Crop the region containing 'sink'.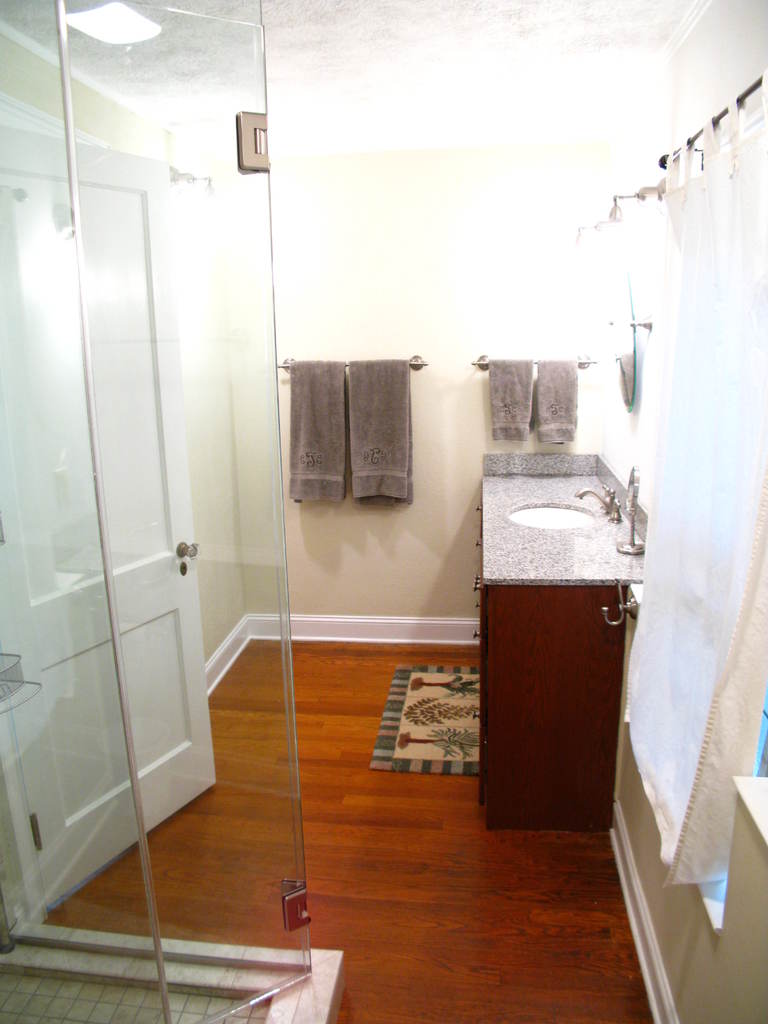
Crop region: [left=449, top=443, right=651, bottom=583].
